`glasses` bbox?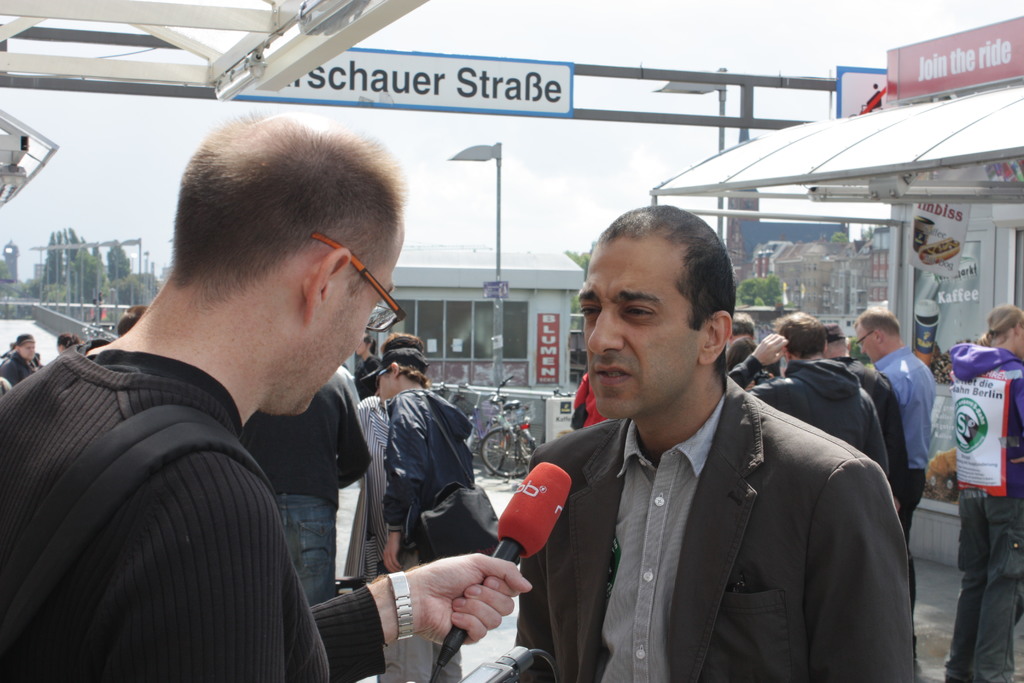
851, 329, 872, 351
